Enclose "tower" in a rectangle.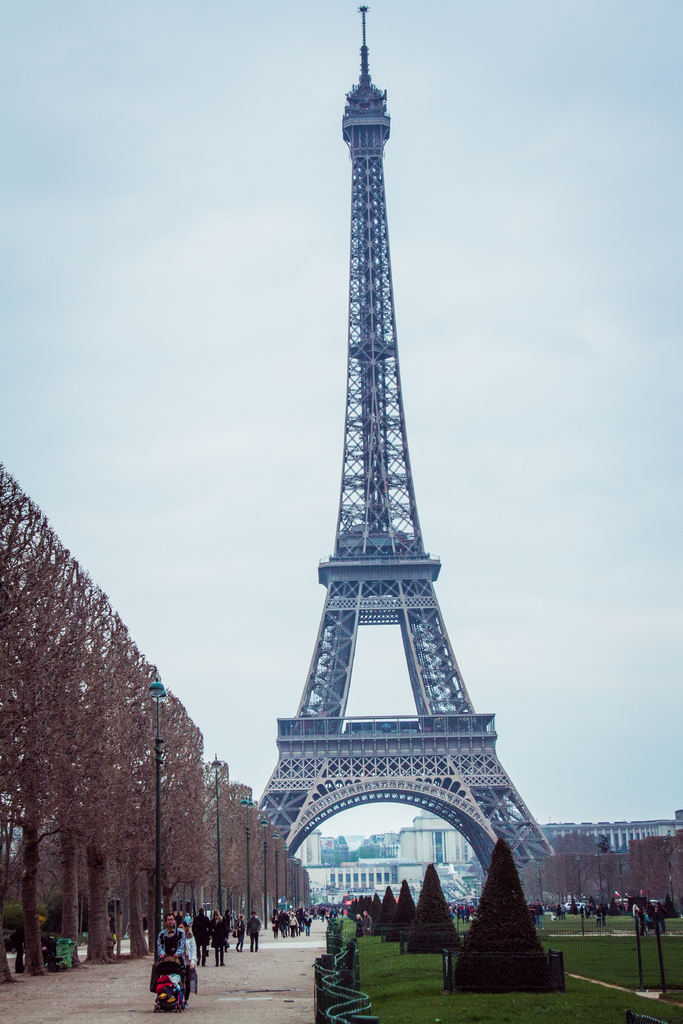
locate(236, 42, 549, 950).
